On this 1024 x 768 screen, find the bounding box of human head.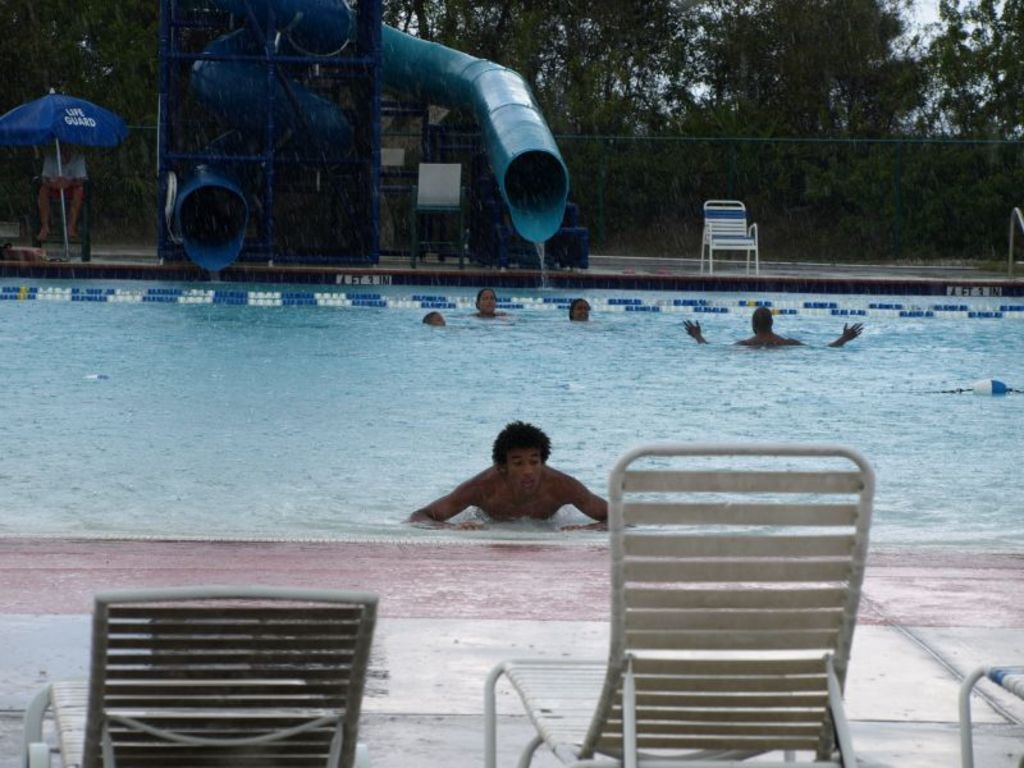
Bounding box: l=490, t=417, r=550, b=494.
